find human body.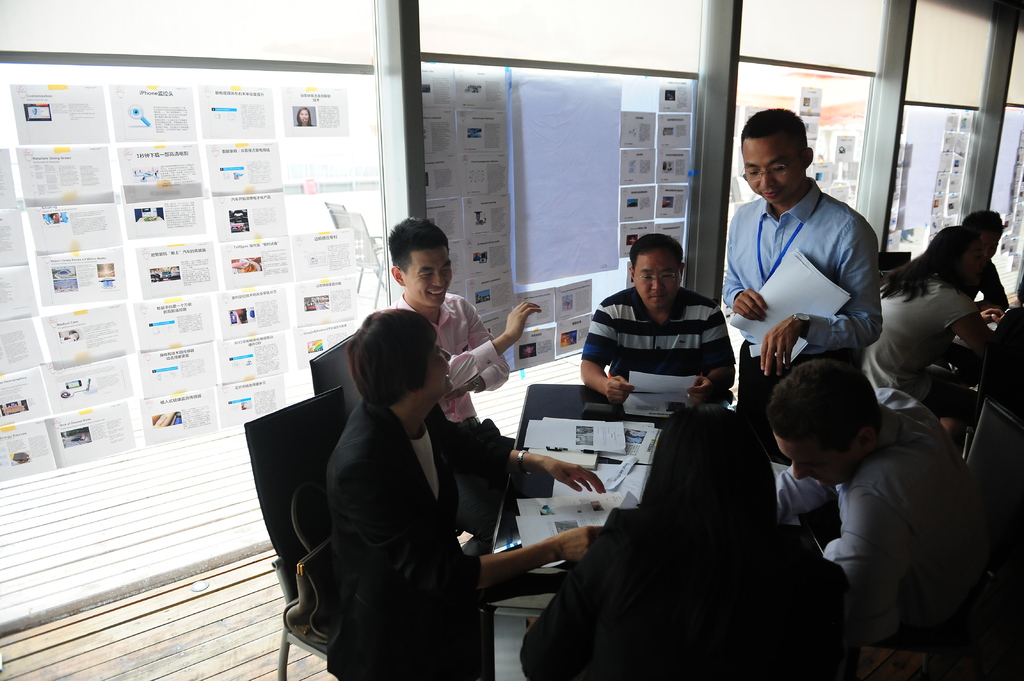
BBox(520, 502, 845, 680).
